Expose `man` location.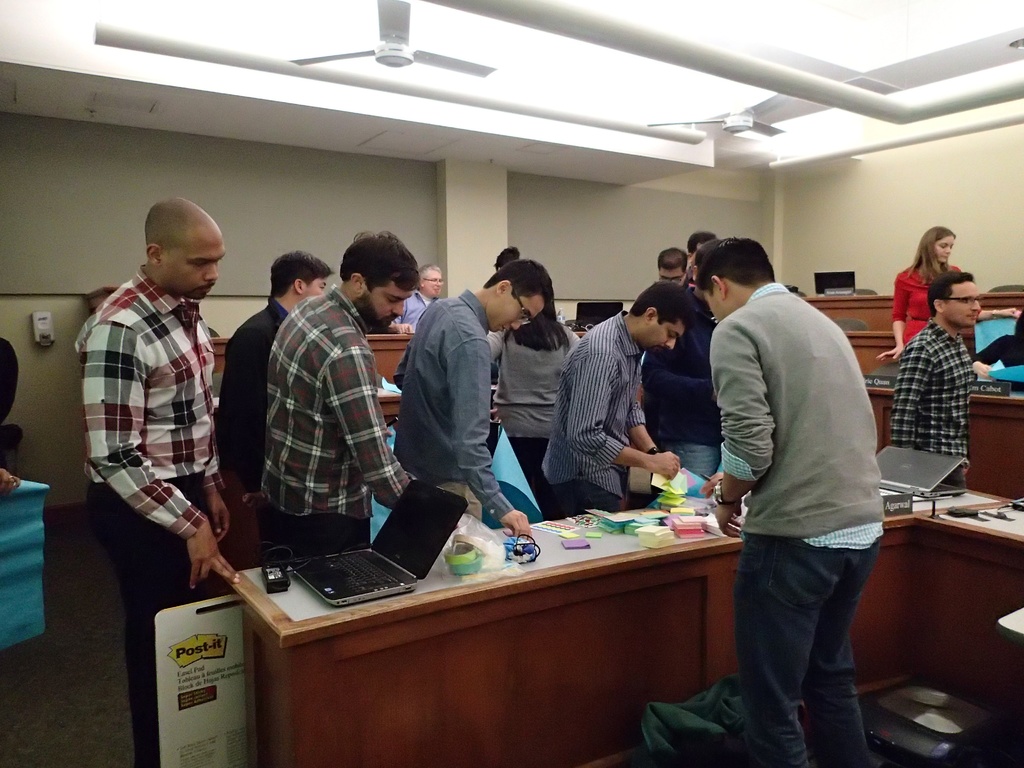
Exposed at 692,207,903,746.
